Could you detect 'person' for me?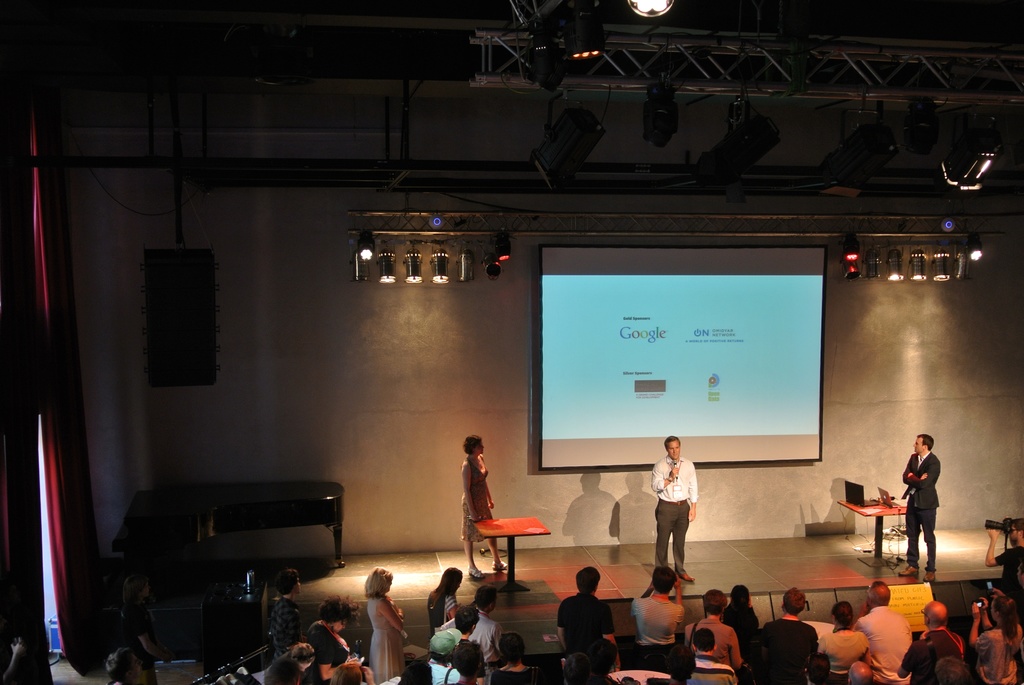
Detection result: (left=552, top=568, right=619, bottom=674).
